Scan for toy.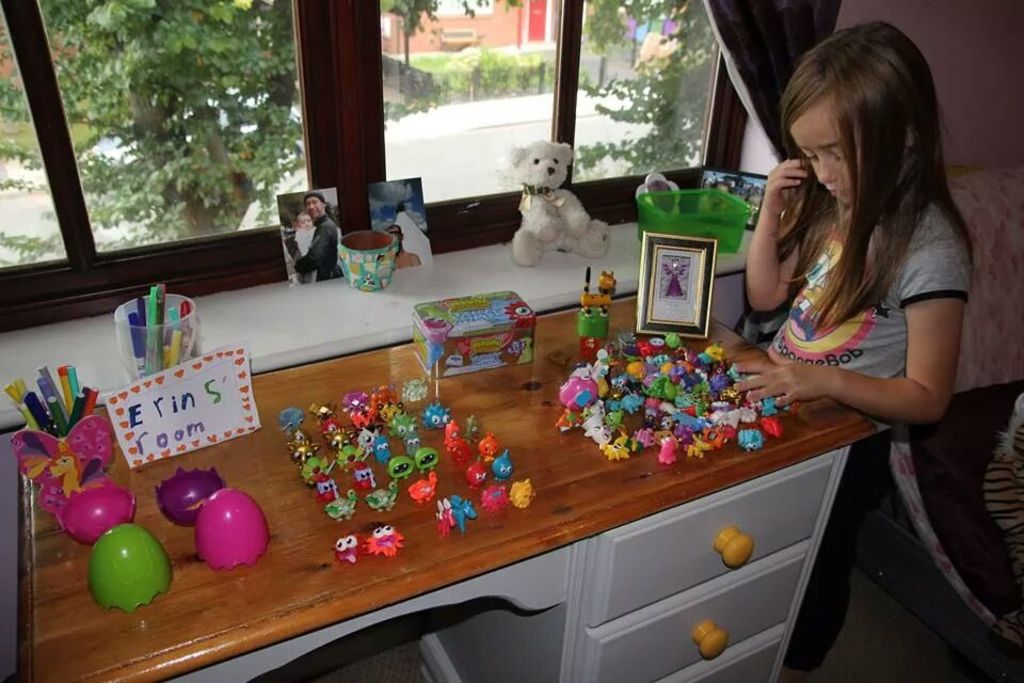
Scan result: (left=363, top=522, right=403, bottom=560).
